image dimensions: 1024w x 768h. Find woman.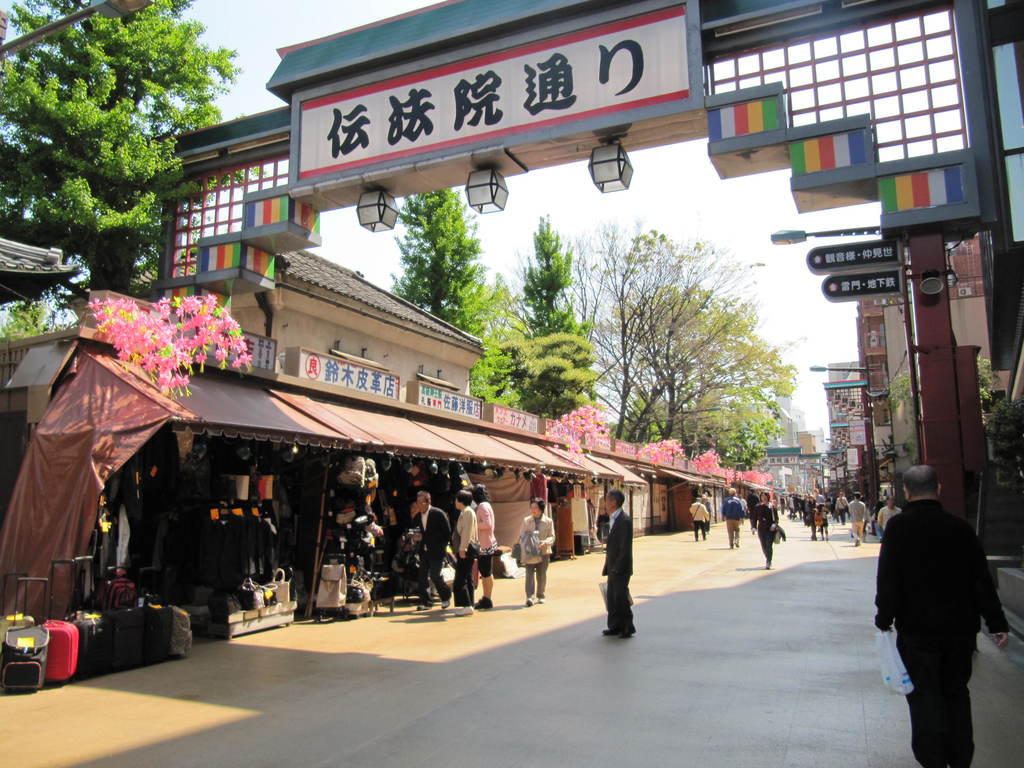
[741,497,781,558].
